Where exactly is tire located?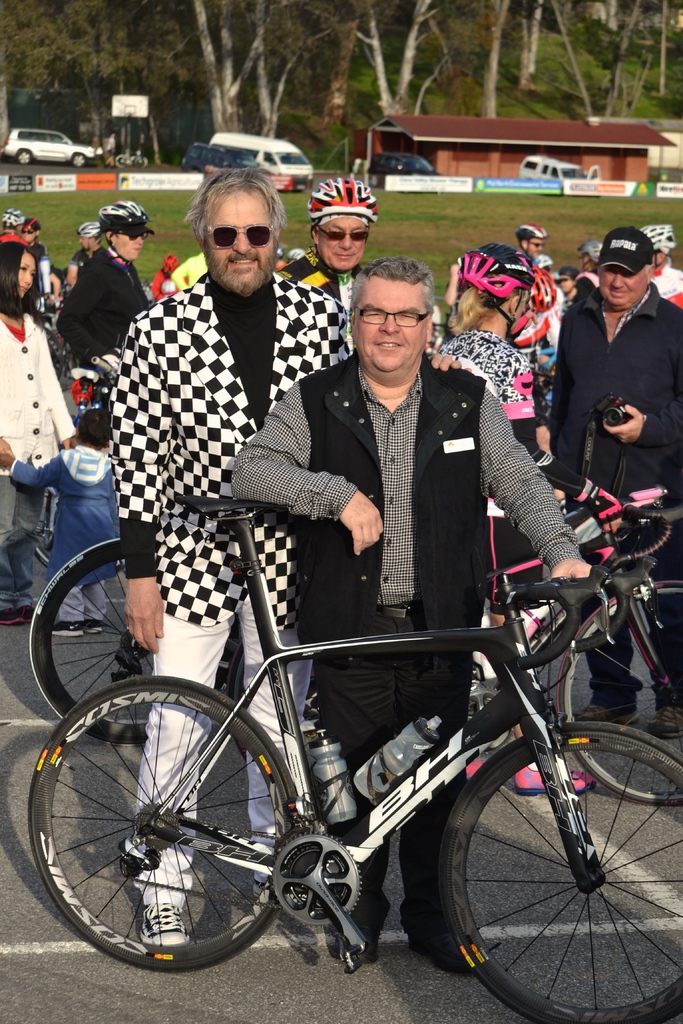
Its bounding box is x1=437 y1=722 x2=682 y2=1023.
